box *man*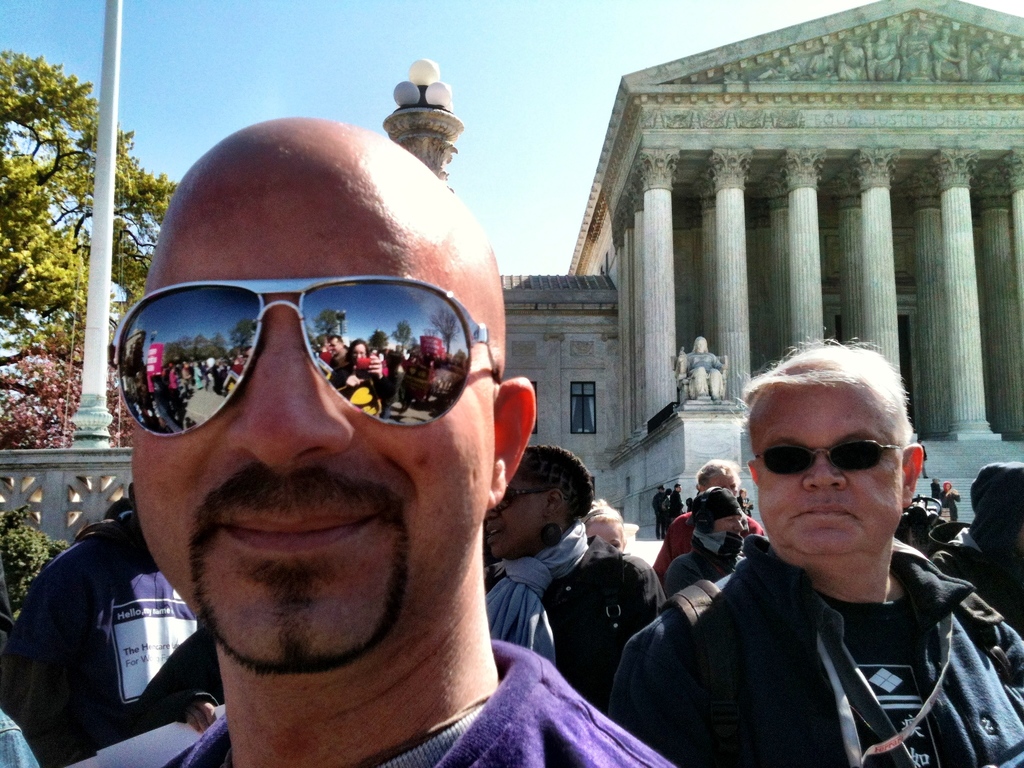
x1=60 y1=102 x2=692 y2=767
